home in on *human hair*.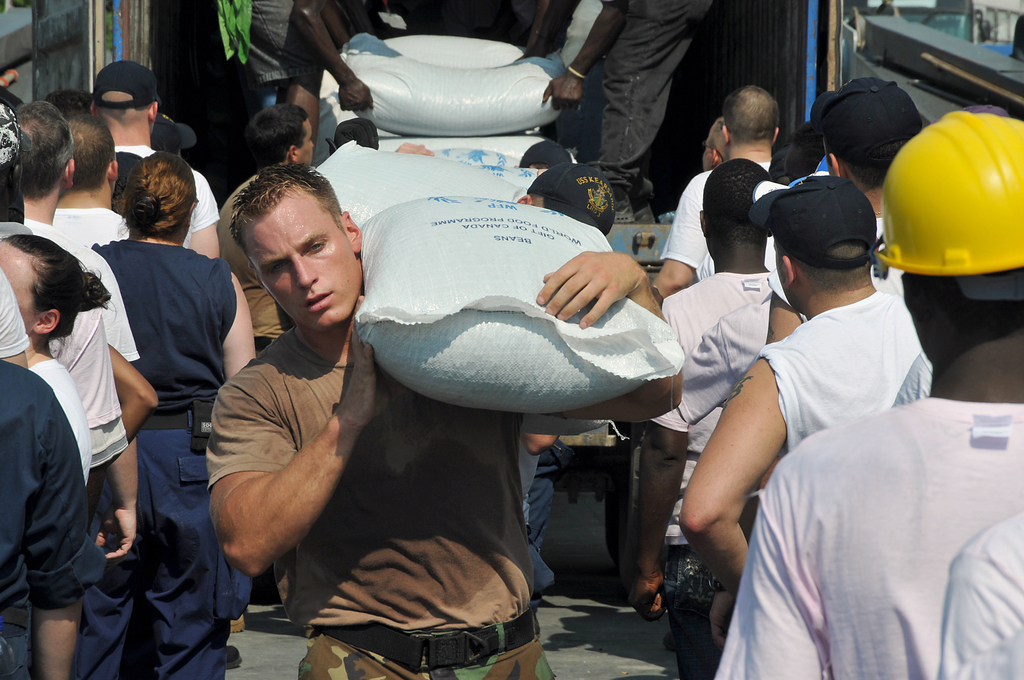
Homed in at 246/102/307/163.
